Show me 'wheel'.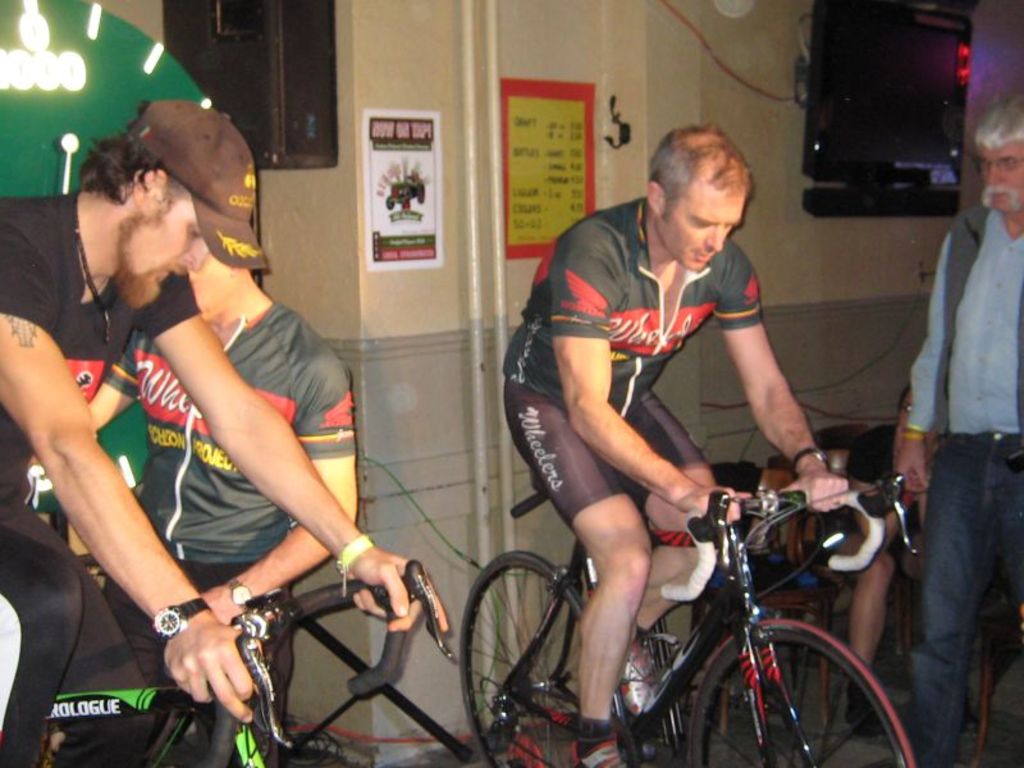
'wheel' is here: region(690, 618, 923, 767).
